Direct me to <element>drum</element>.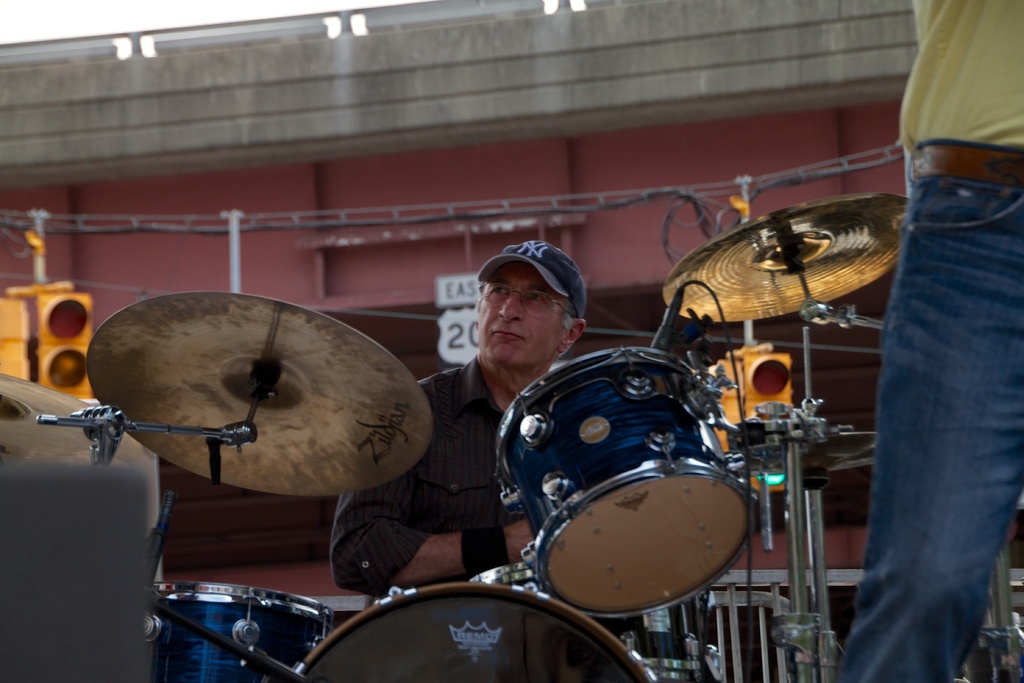
Direction: 471:562:648:638.
